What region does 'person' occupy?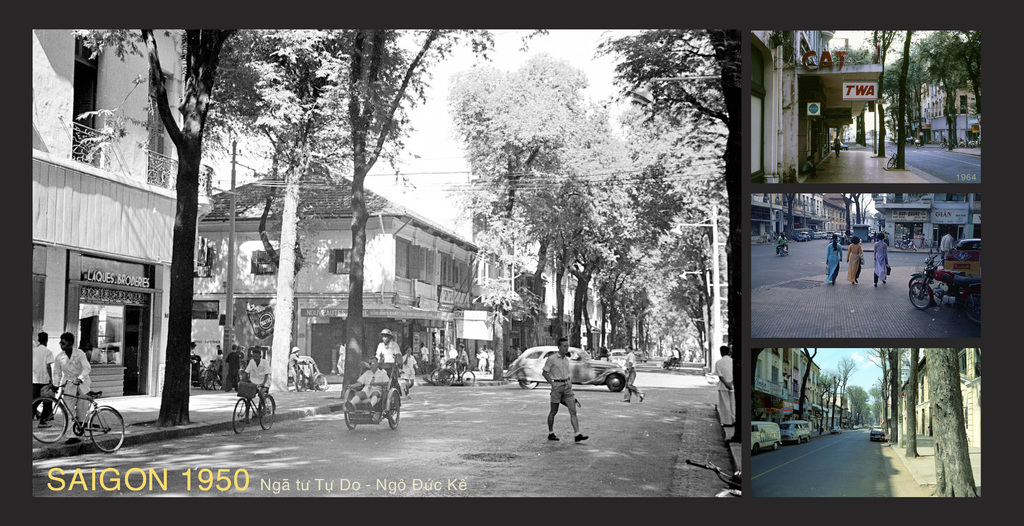
419 342 431 375.
